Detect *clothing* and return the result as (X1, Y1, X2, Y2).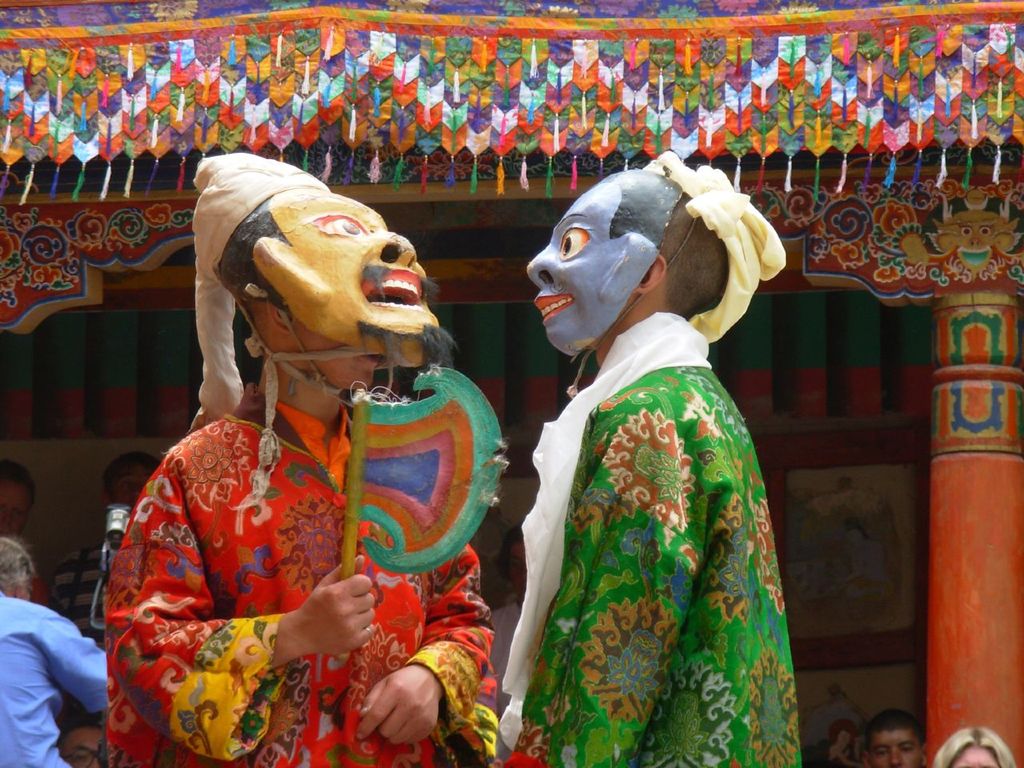
(0, 585, 110, 767).
